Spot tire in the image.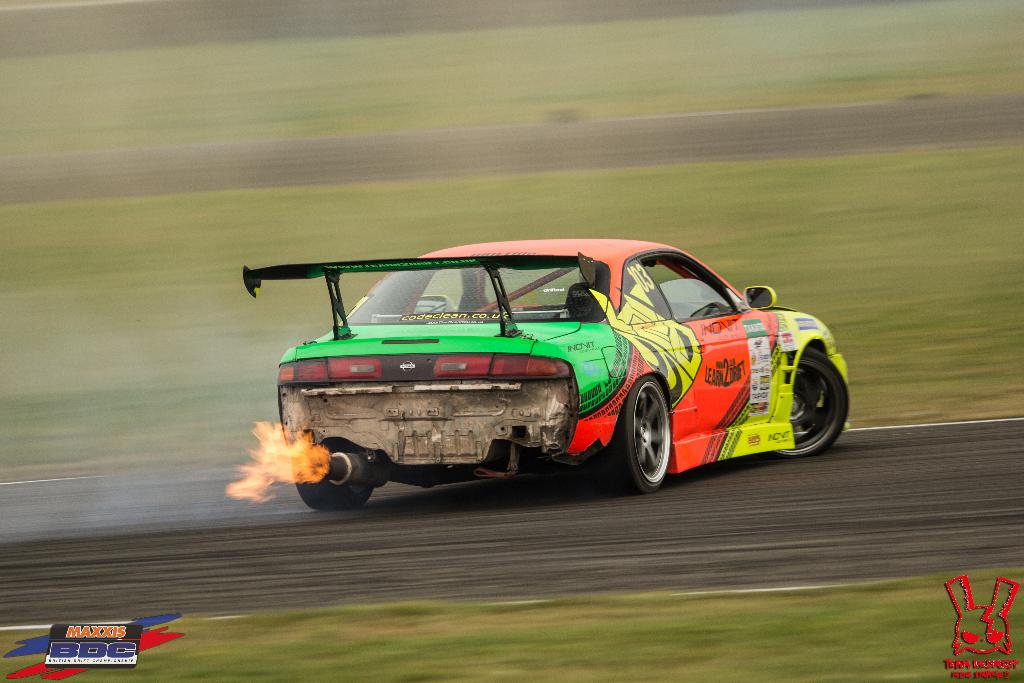
tire found at bbox=(771, 343, 852, 458).
